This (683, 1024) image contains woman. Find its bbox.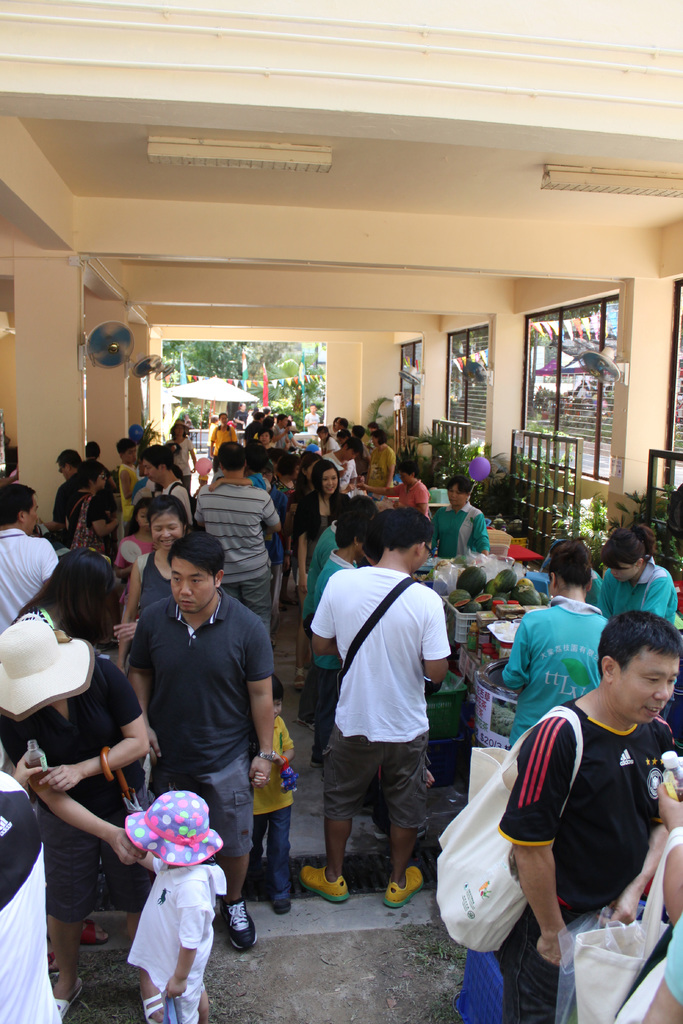
{"x1": 295, "y1": 459, "x2": 357, "y2": 596}.
